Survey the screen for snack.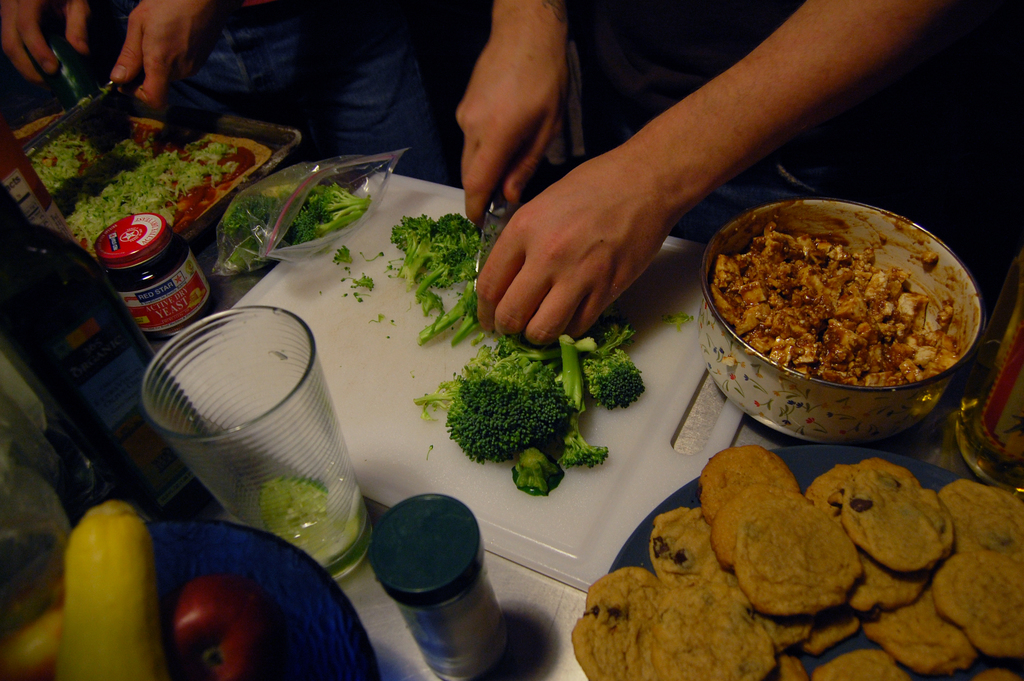
Survey found: {"left": 616, "top": 440, "right": 970, "bottom": 646}.
